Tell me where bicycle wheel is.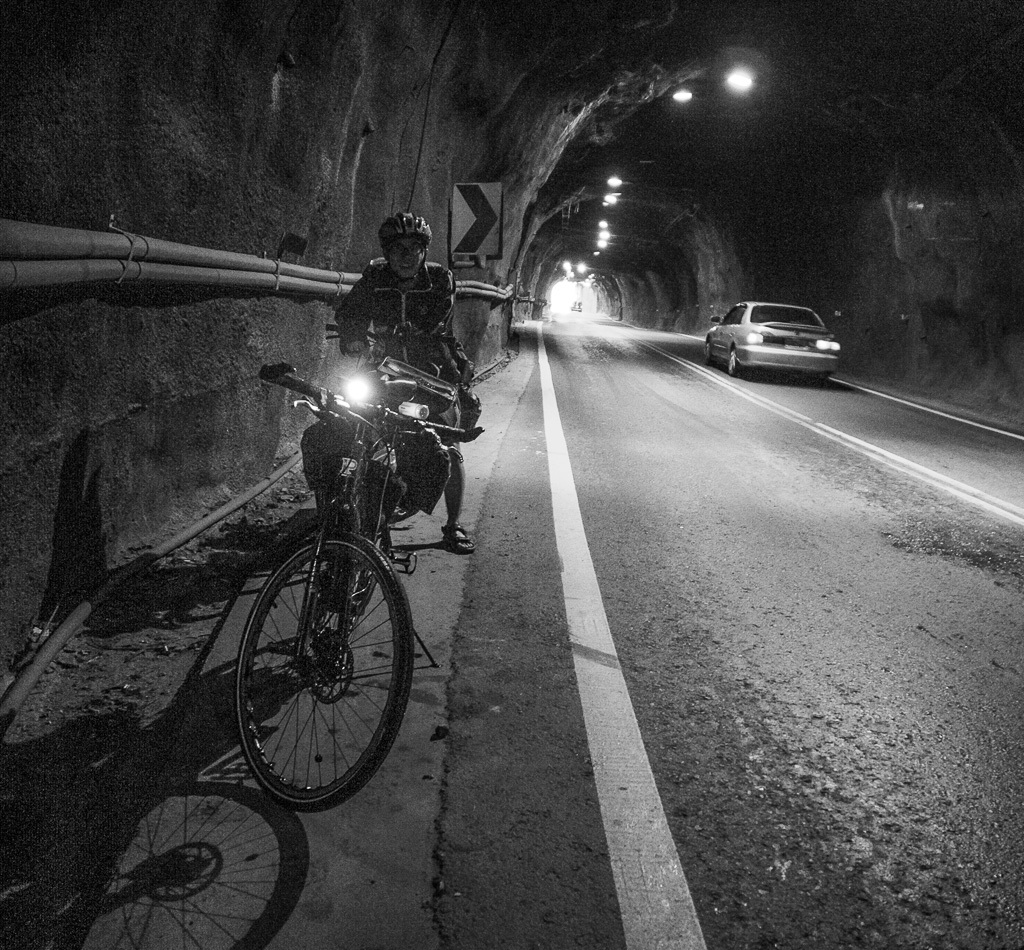
bicycle wheel is at 234:529:415:811.
